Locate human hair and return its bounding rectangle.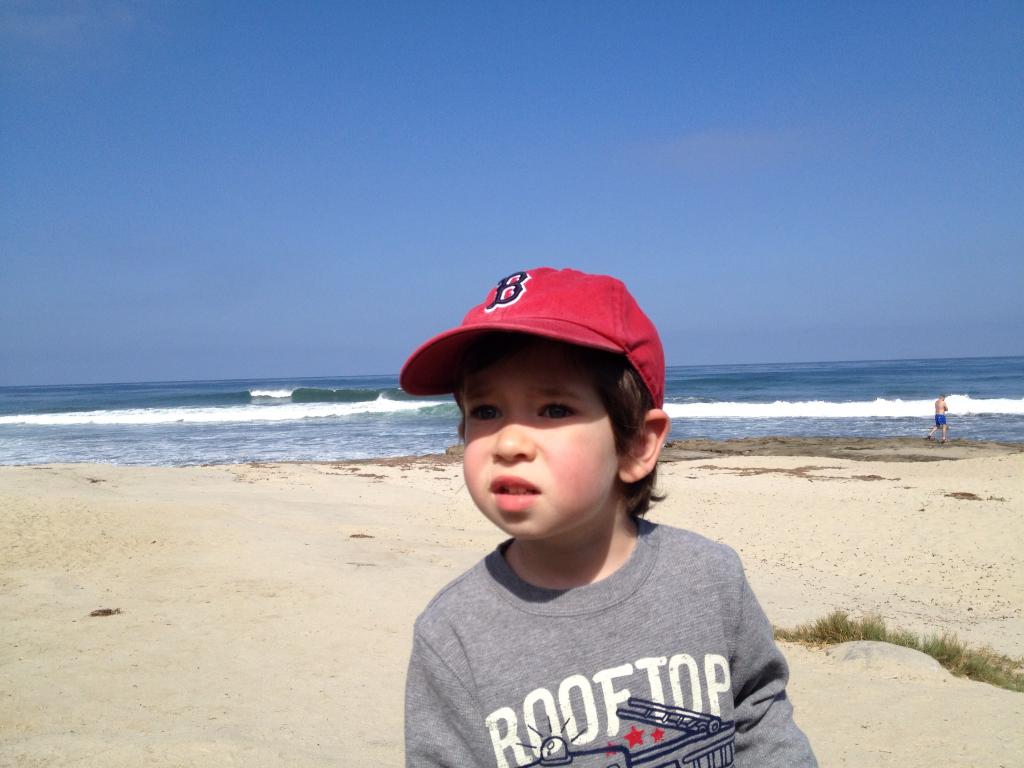
select_region(590, 347, 668, 525).
